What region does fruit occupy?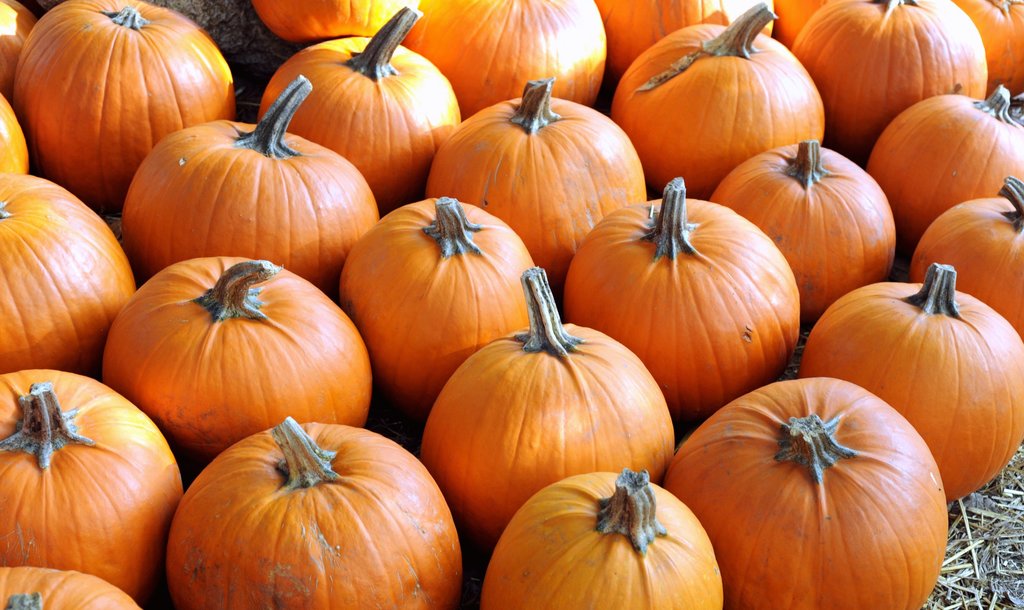
<region>0, 557, 136, 609</region>.
